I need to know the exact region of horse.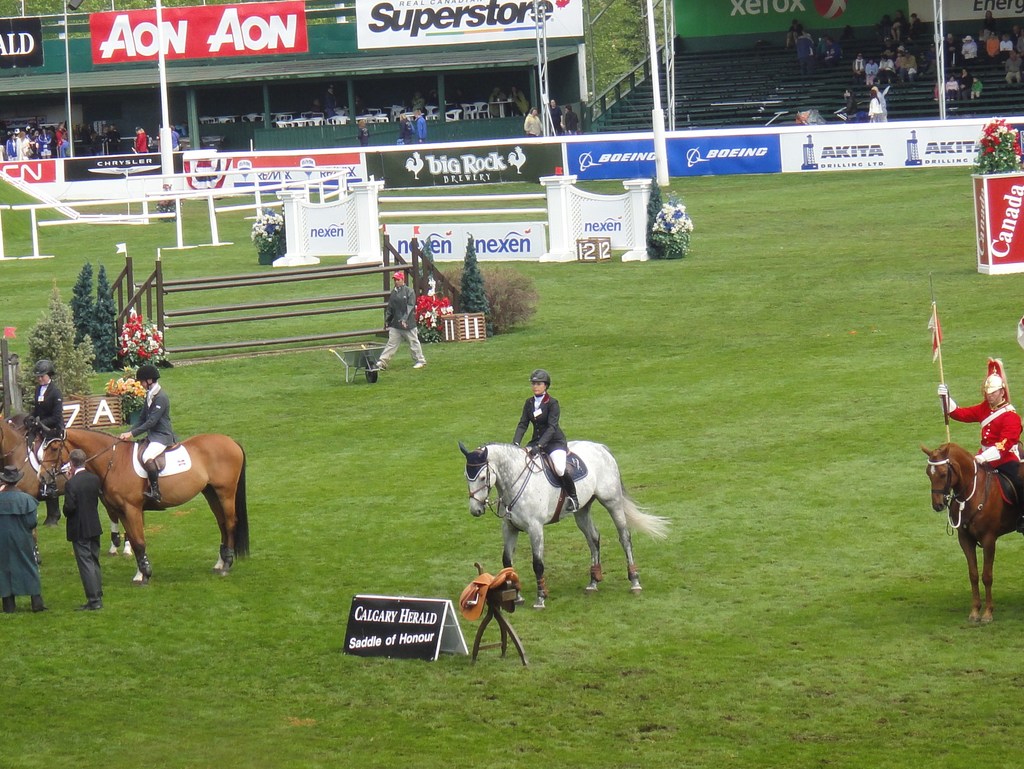
Region: {"left": 0, "top": 409, "right": 134, "bottom": 562}.
